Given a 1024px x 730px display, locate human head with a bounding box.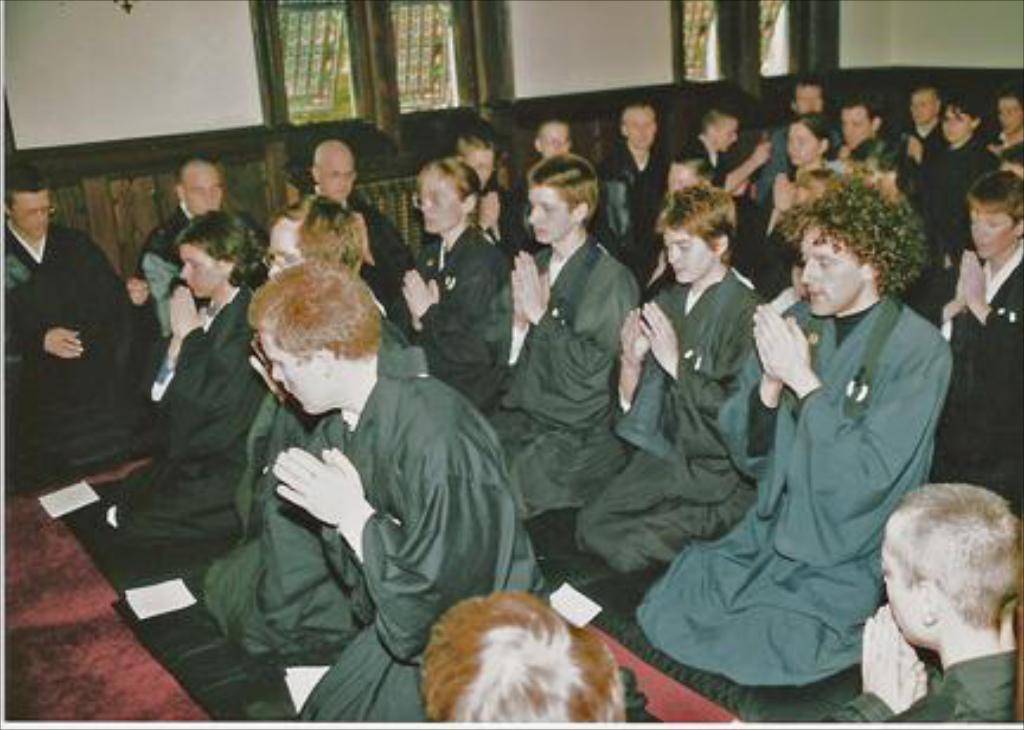
Located: pyautogui.locateOnScreen(261, 185, 358, 270).
